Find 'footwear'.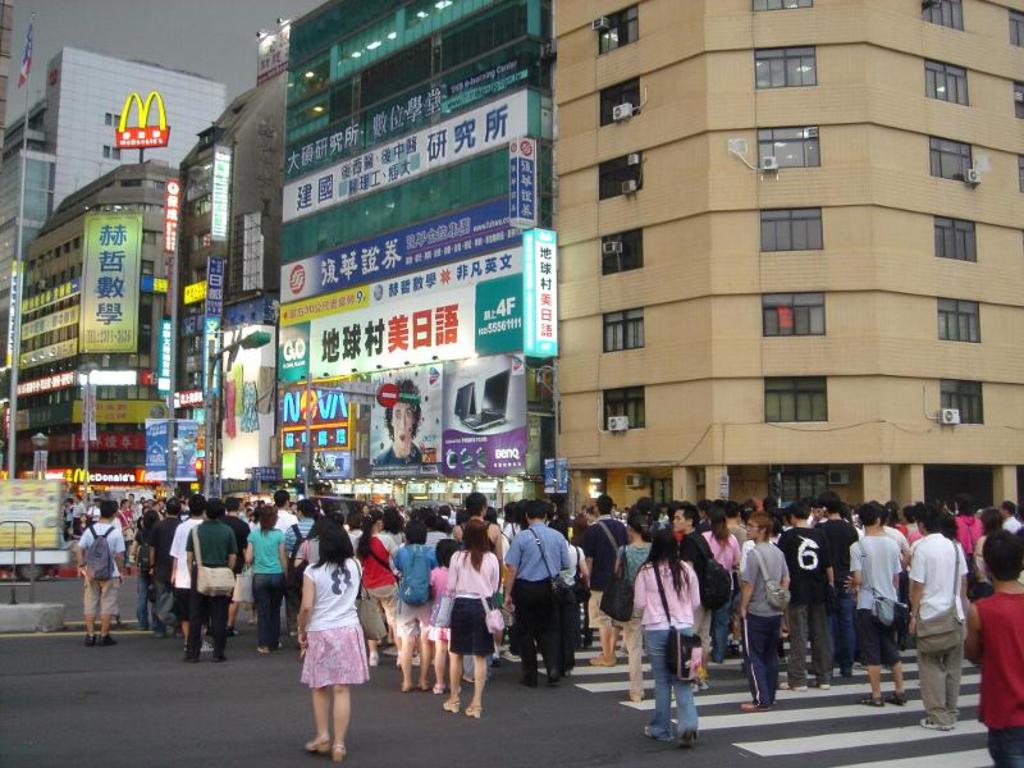
bbox=[532, 659, 550, 680].
